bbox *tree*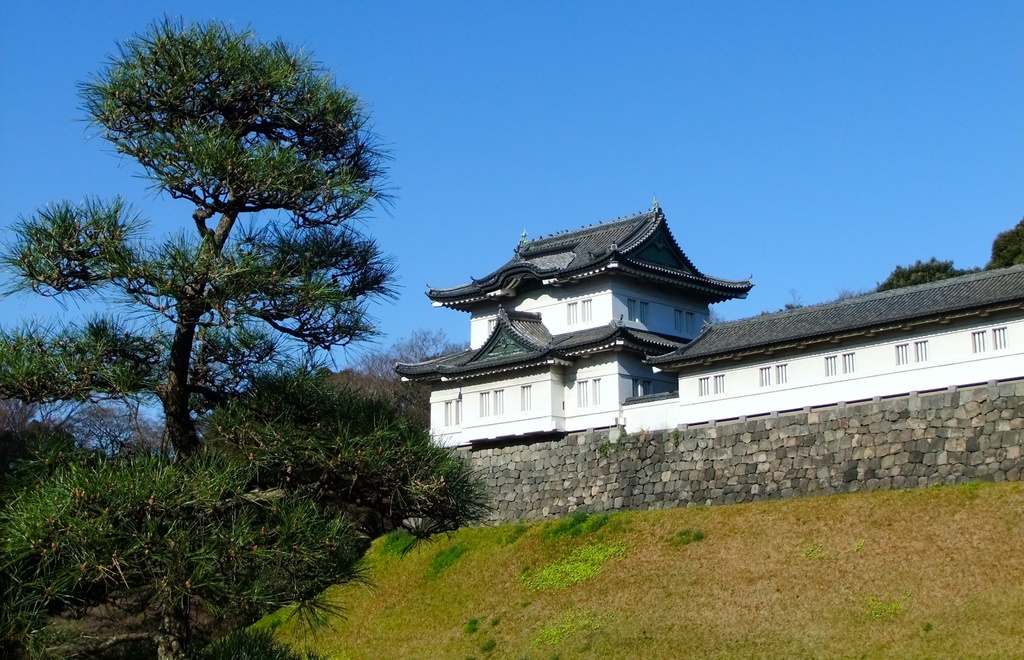
[872,252,984,291]
